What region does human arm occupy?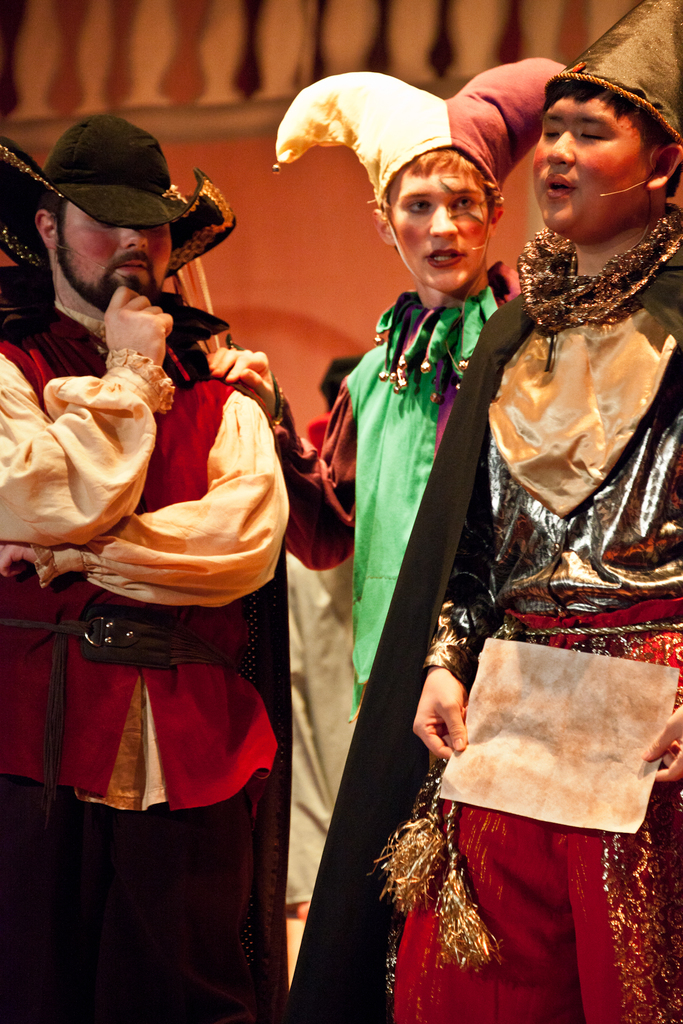
select_region(0, 290, 170, 549).
